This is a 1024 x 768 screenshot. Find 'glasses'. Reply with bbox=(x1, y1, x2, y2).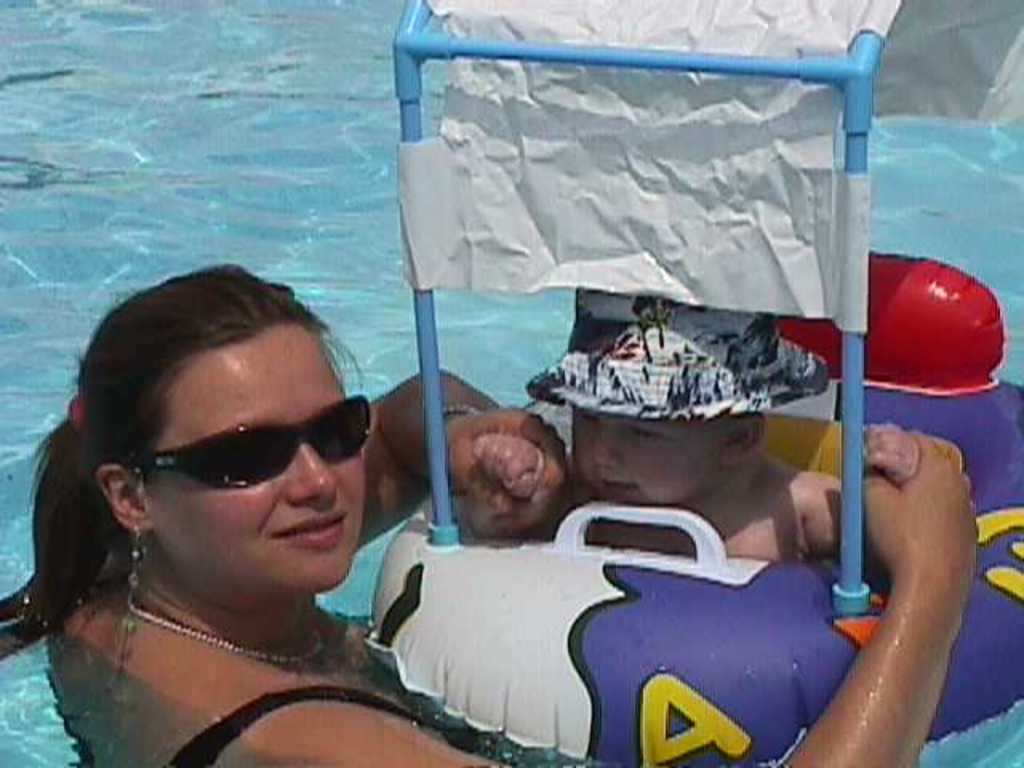
bbox=(122, 392, 366, 490).
